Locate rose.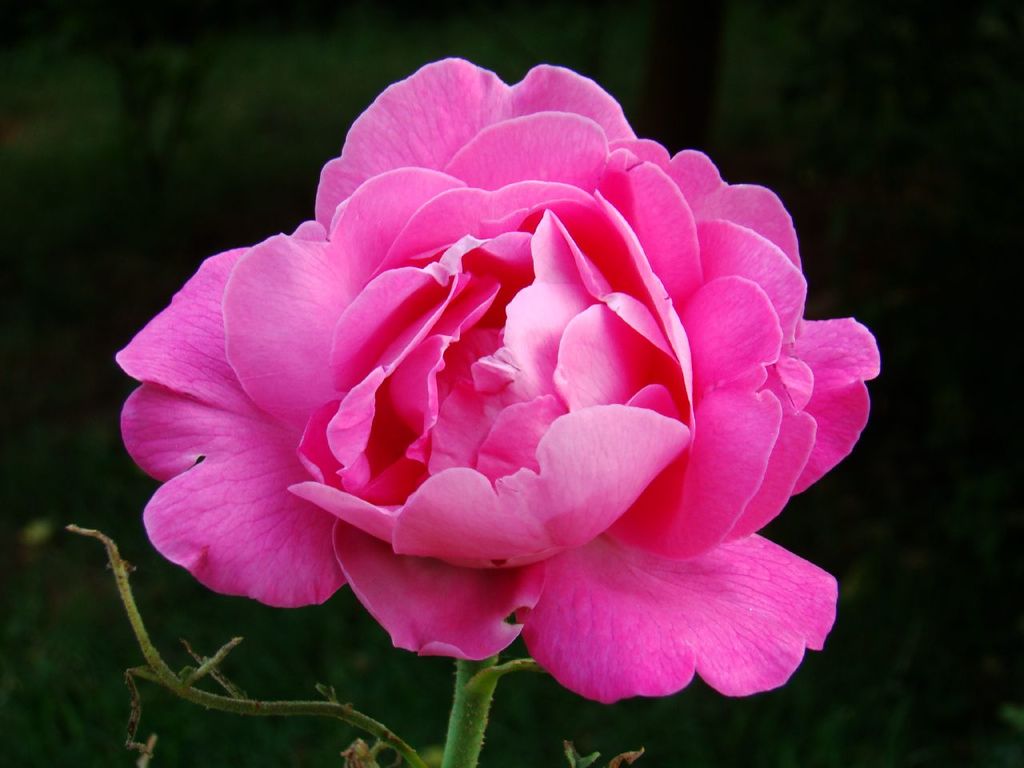
Bounding box: 115/53/883/709.
